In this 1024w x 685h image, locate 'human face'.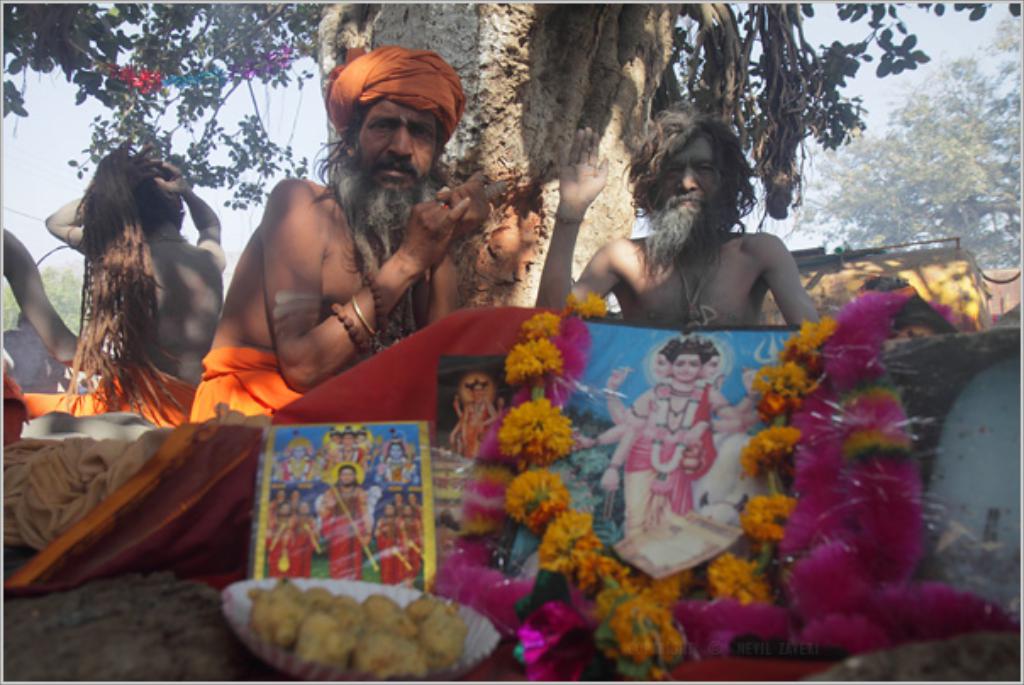
Bounding box: [left=358, top=97, right=439, bottom=198].
